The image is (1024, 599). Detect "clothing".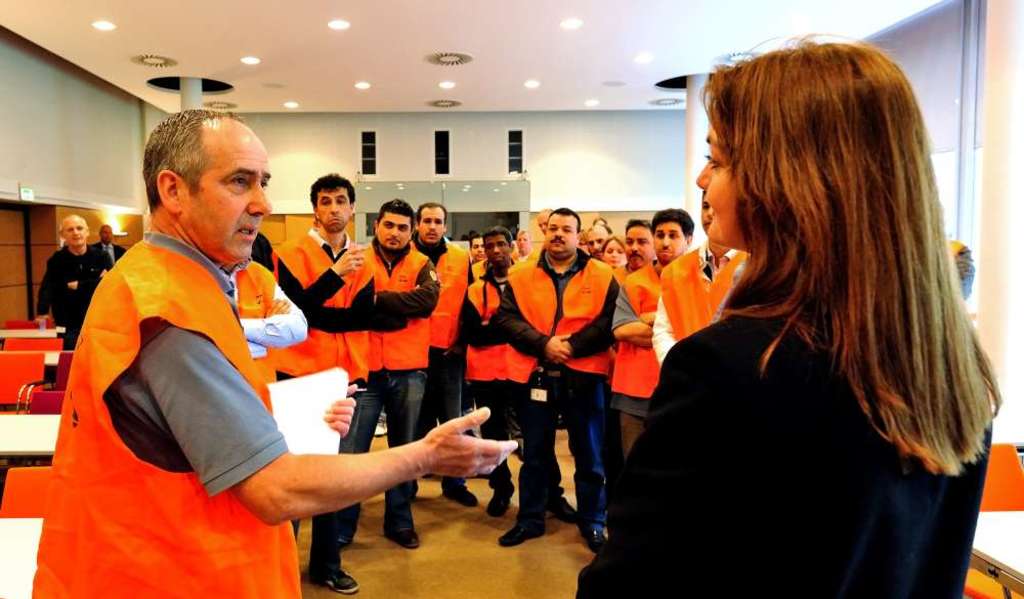
Detection: 34:231:302:598.
